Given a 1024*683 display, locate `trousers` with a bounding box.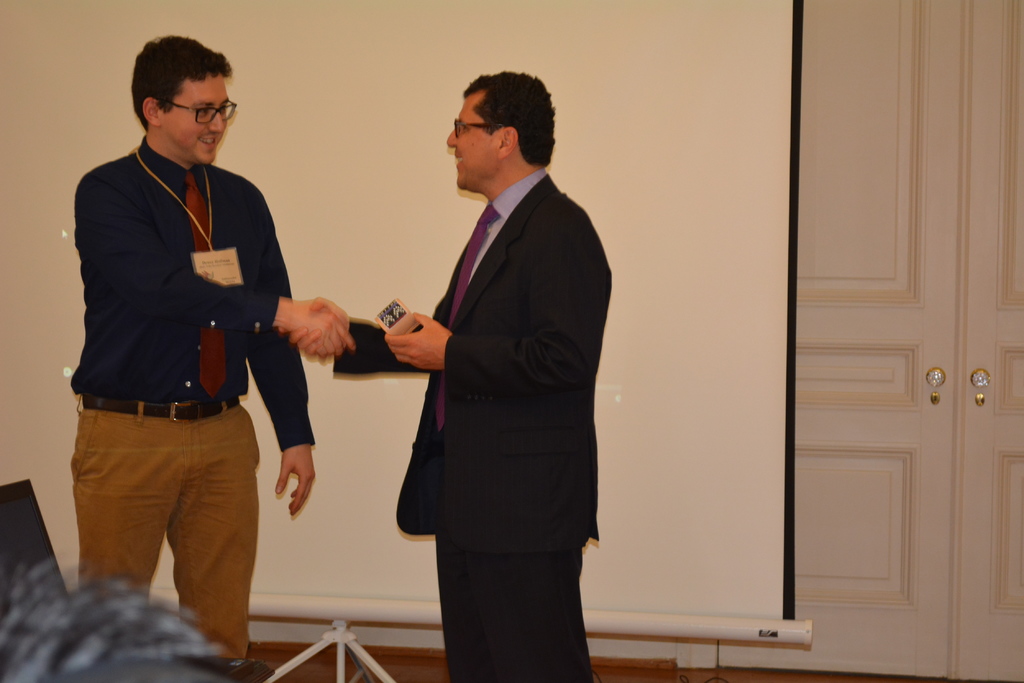
Located: bbox=(438, 515, 596, 682).
